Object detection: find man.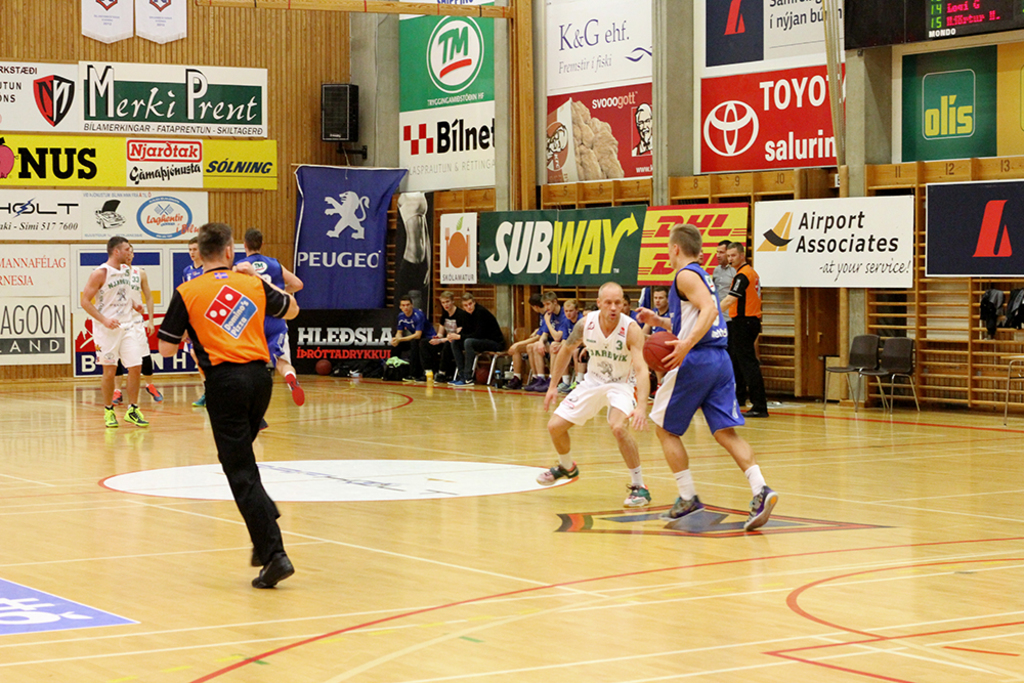
left=380, top=295, right=432, bottom=383.
